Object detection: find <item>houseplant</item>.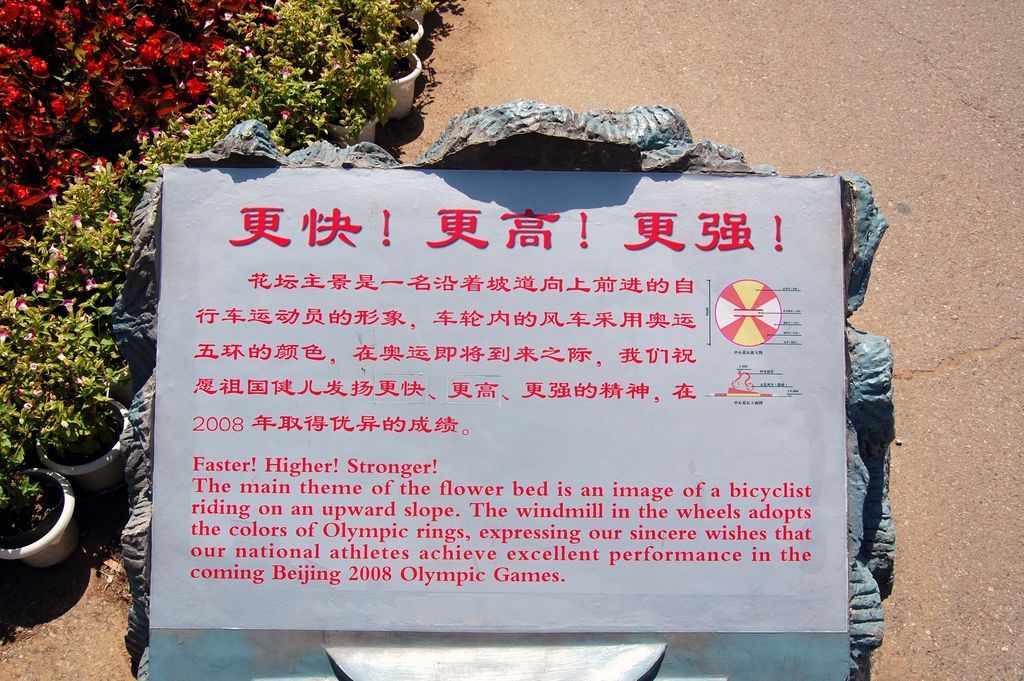
locate(275, 62, 383, 147).
